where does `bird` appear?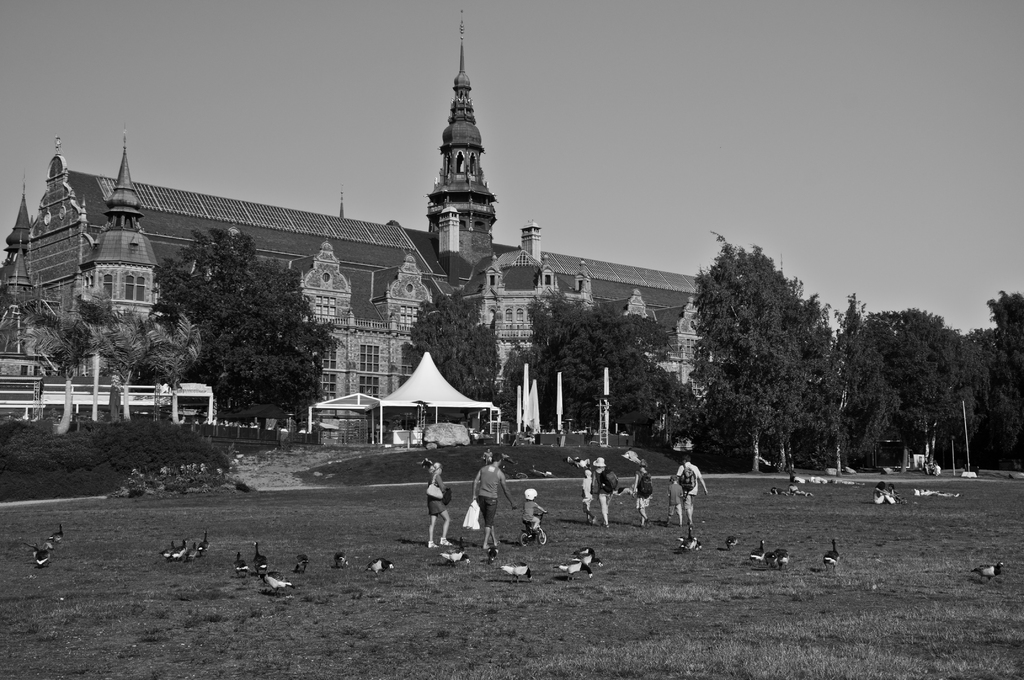
Appears at box(168, 534, 192, 560).
